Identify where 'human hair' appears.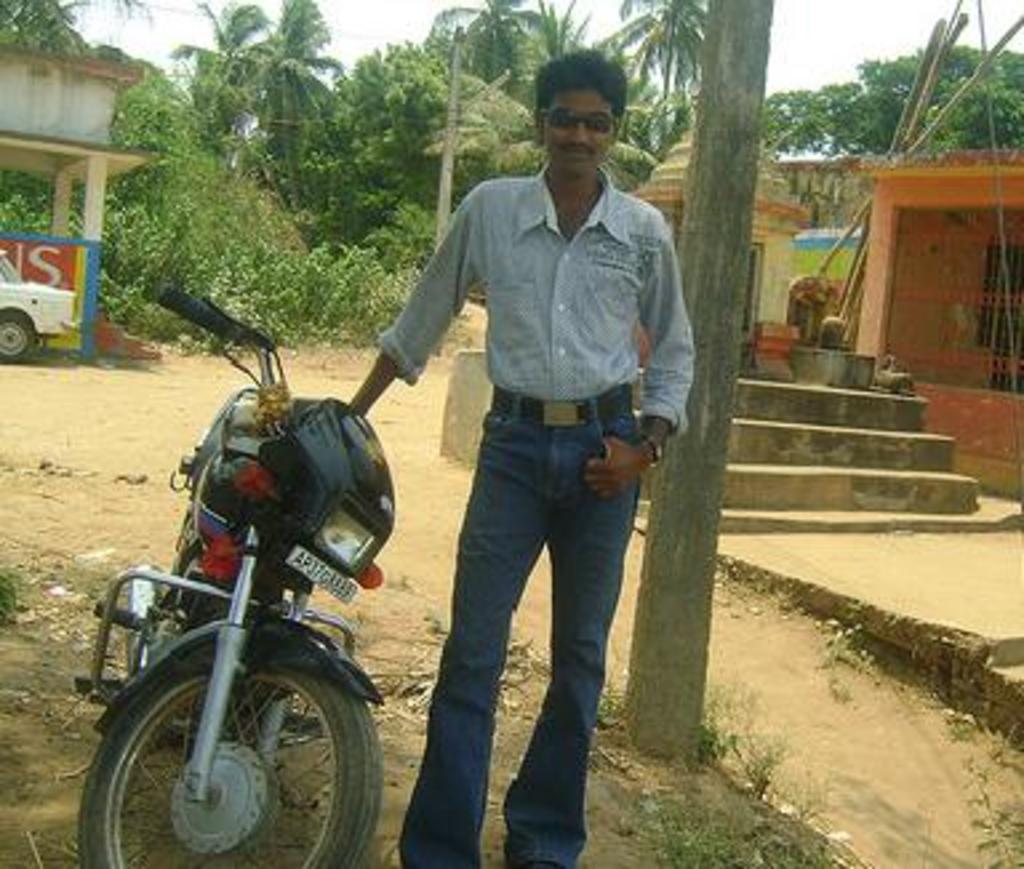
Appears at 512 43 640 160.
